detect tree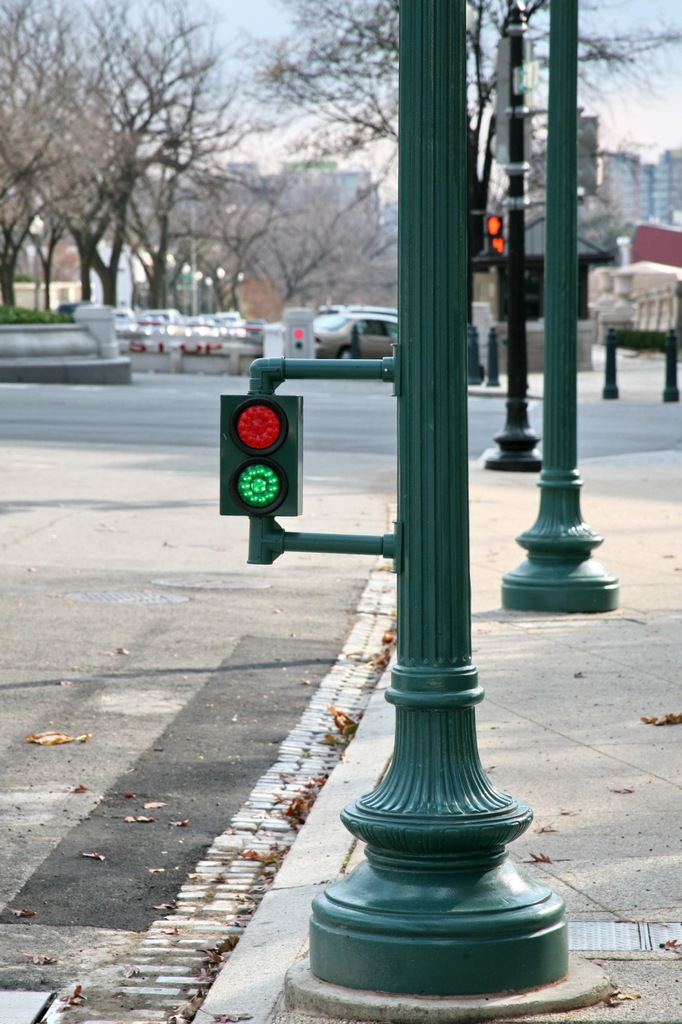
240:0:674:332
